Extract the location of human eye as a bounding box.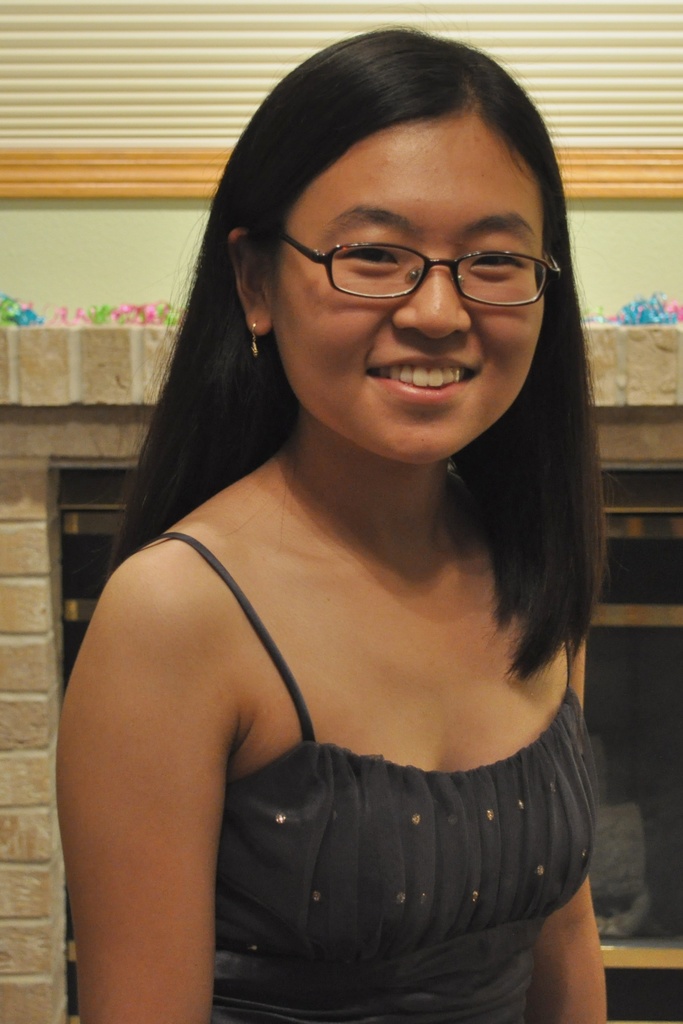
BBox(325, 232, 406, 280).
